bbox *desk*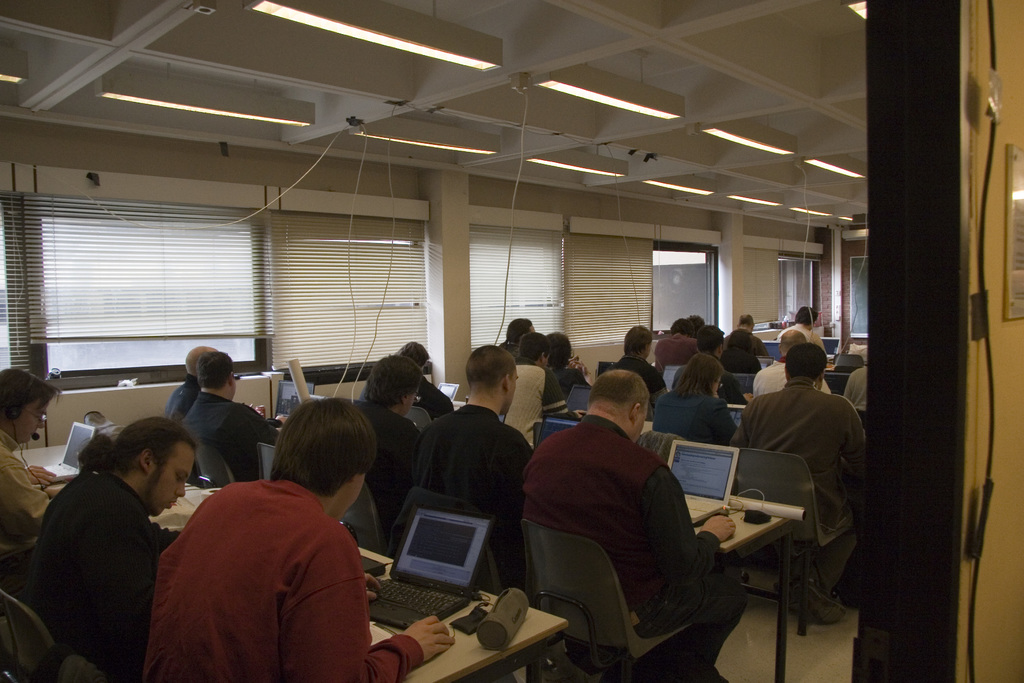
region(9, 439, 567, 682)
